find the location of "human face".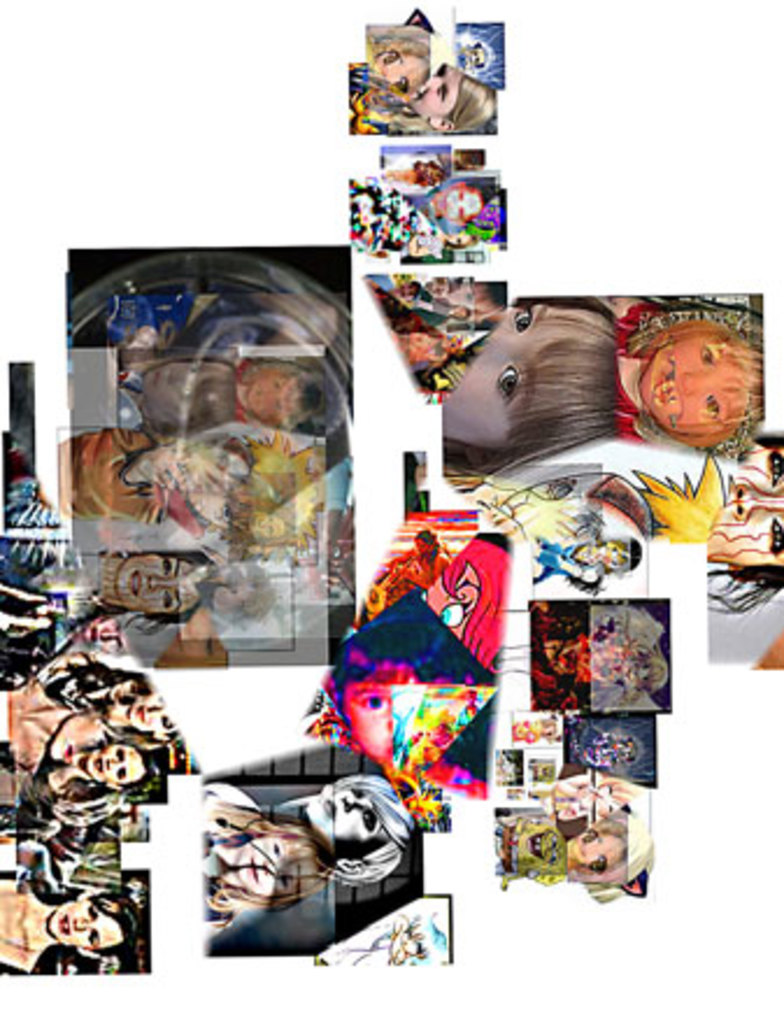
Location: 586:780:619:819.
